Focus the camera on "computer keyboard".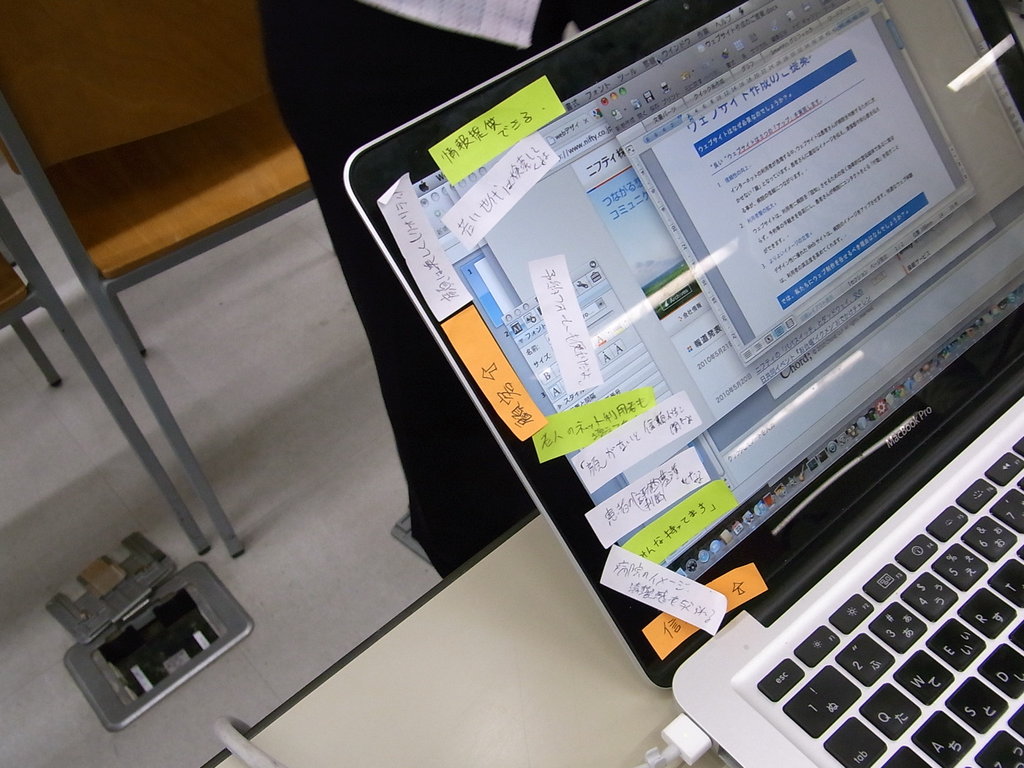
Focus region: x1=755, y1=431, x2=1023, y2=767.
